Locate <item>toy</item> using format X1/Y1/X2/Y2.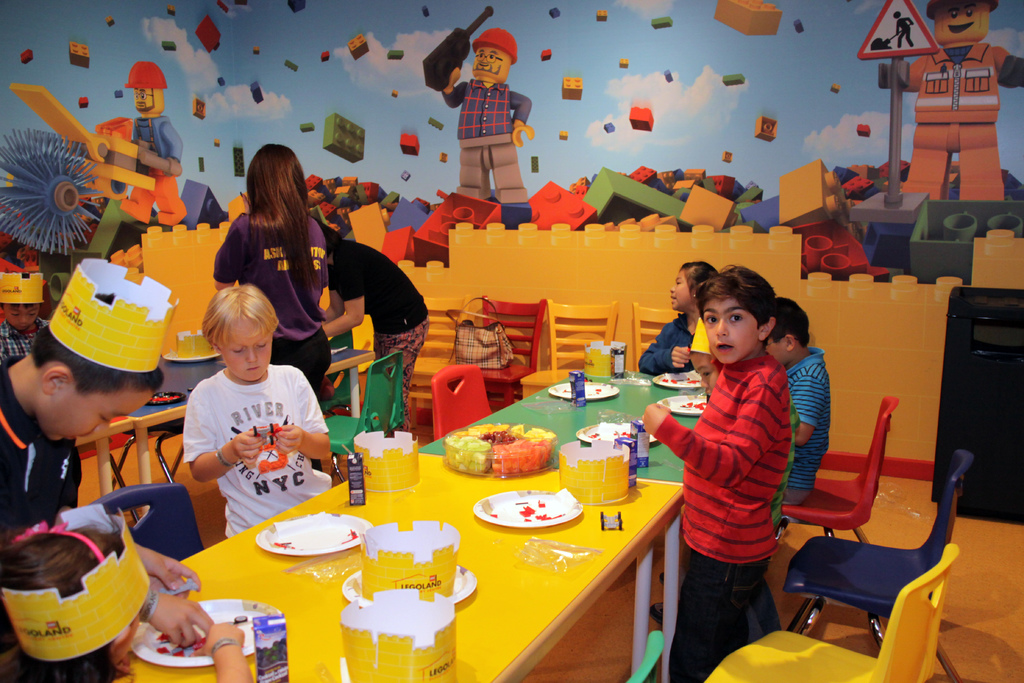
290/0/305/14.
